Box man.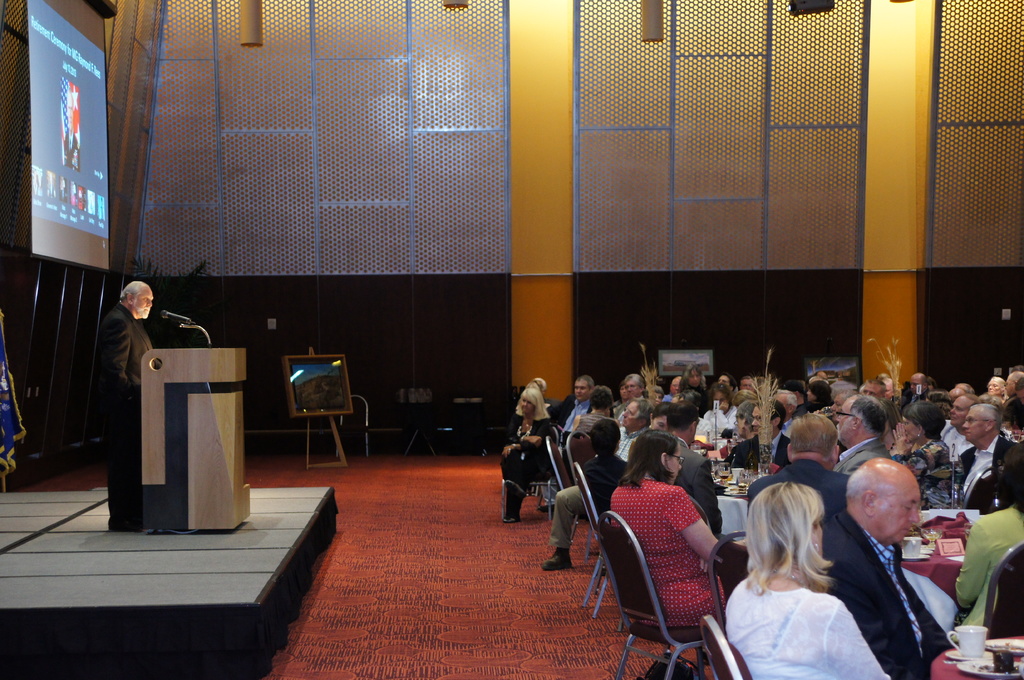
<bbox>97, 280, 156, 528</bbox>.
